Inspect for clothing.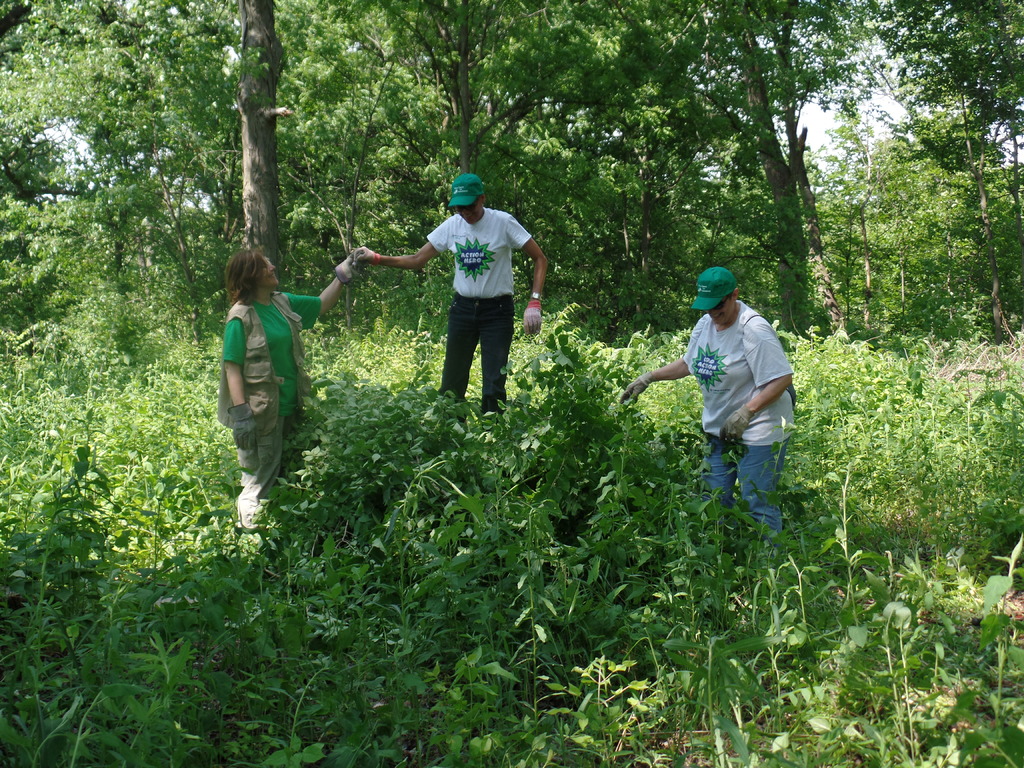
Inspection: Rect(228, 278, 326, 515).
